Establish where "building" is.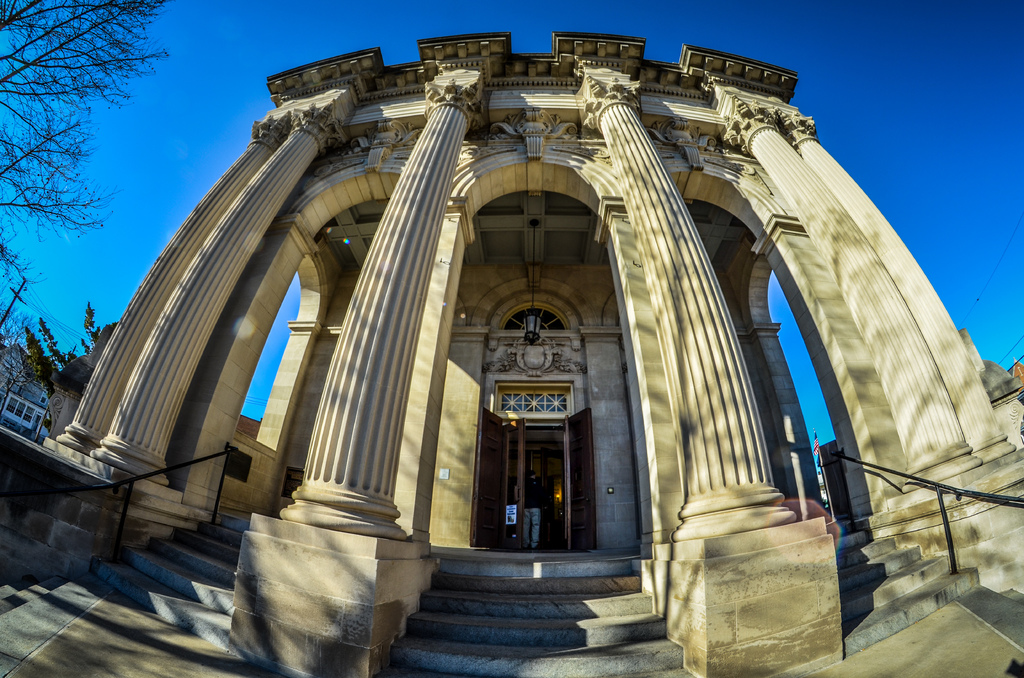
Established at (4,334,58,442).
